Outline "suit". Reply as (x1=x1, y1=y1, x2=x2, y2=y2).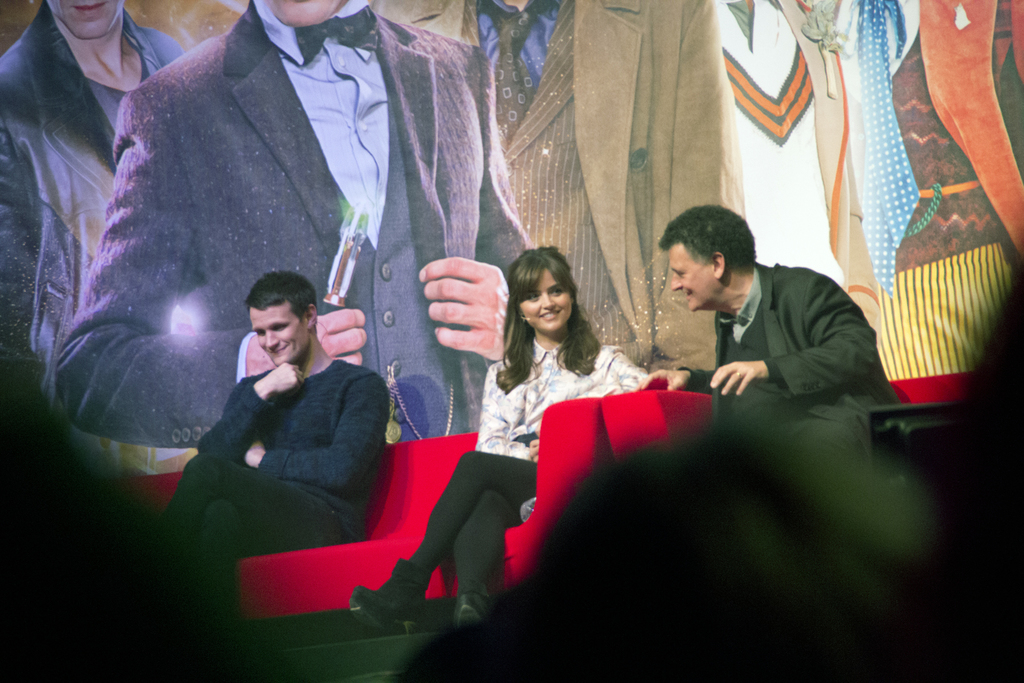
(x1=50, y1=0, x2=534, y2=454).
